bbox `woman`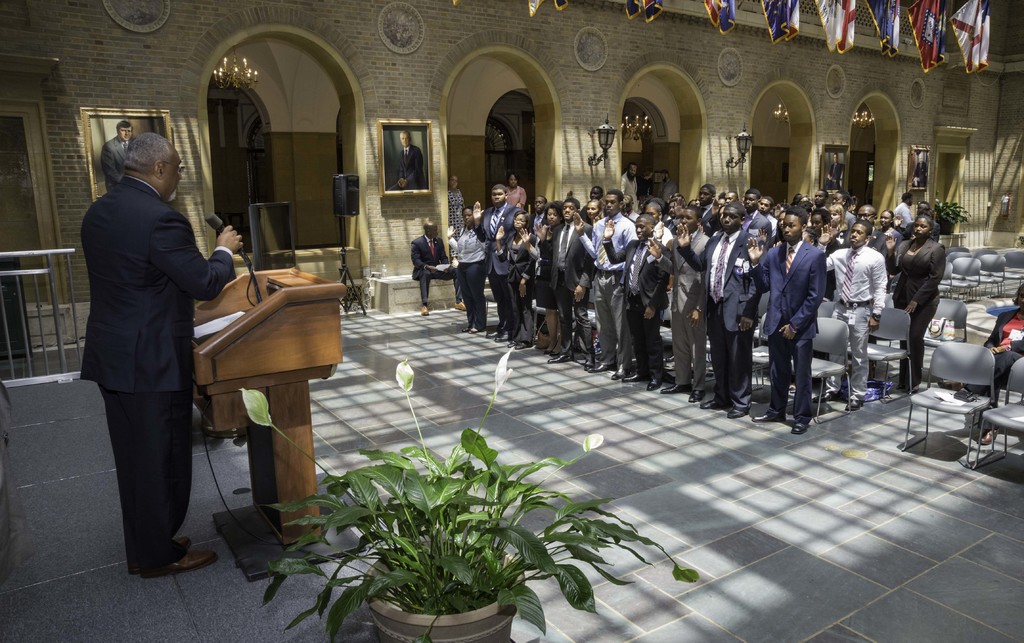
(left=445, top=177, right=464, bottom=232)
